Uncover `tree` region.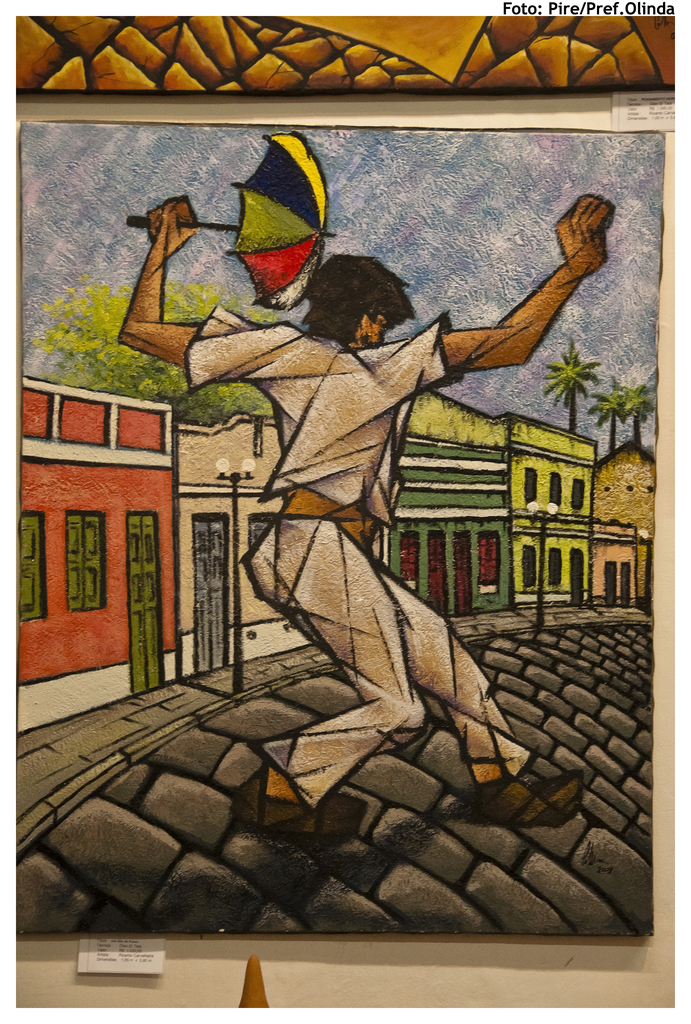
Uncovered: (x1=588, y1=373, x2=632, y2=450).
